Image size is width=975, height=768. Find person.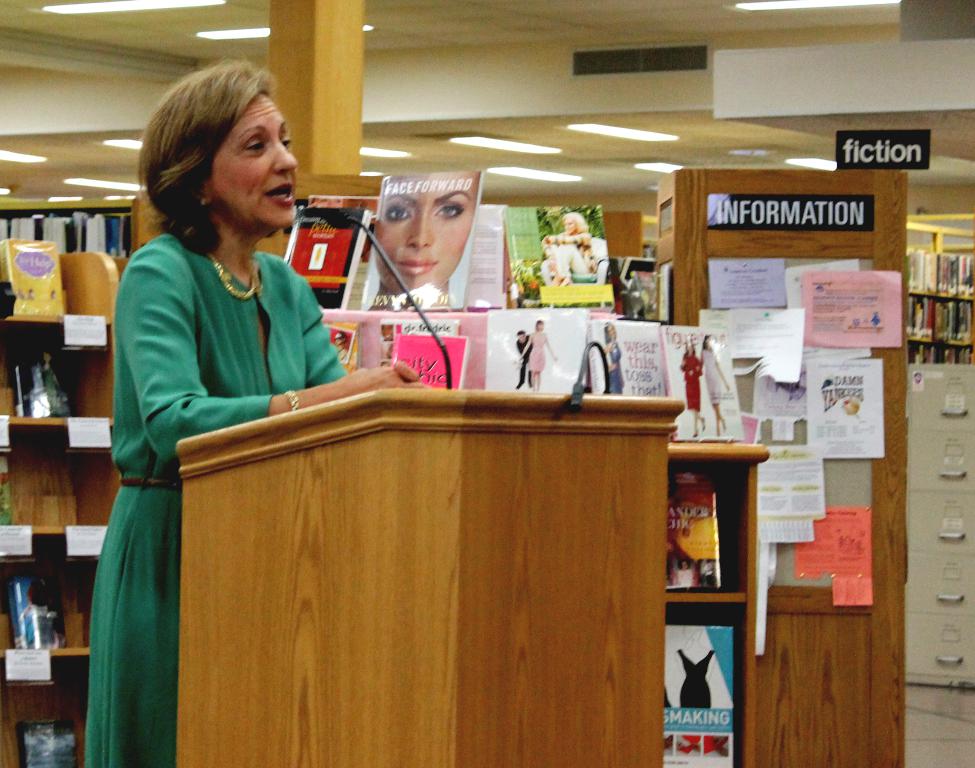
(left=84, top=52, right=416, bottom=767).
